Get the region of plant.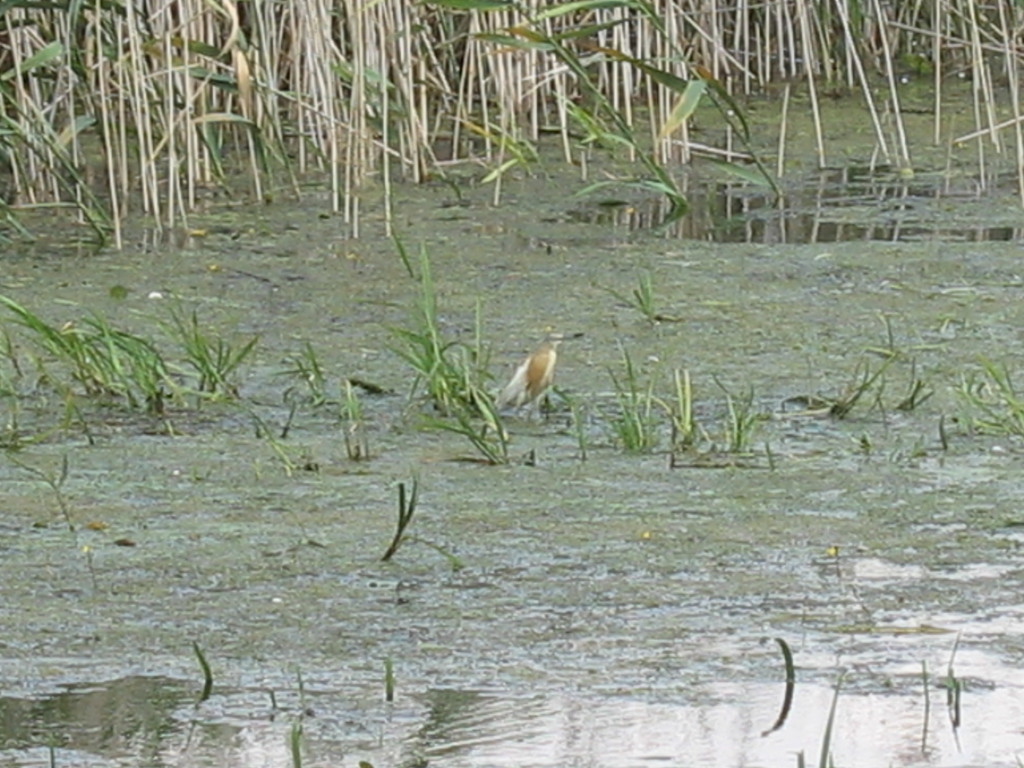
pyautogui.locateOnScreen(374, 652, 401, 707).
